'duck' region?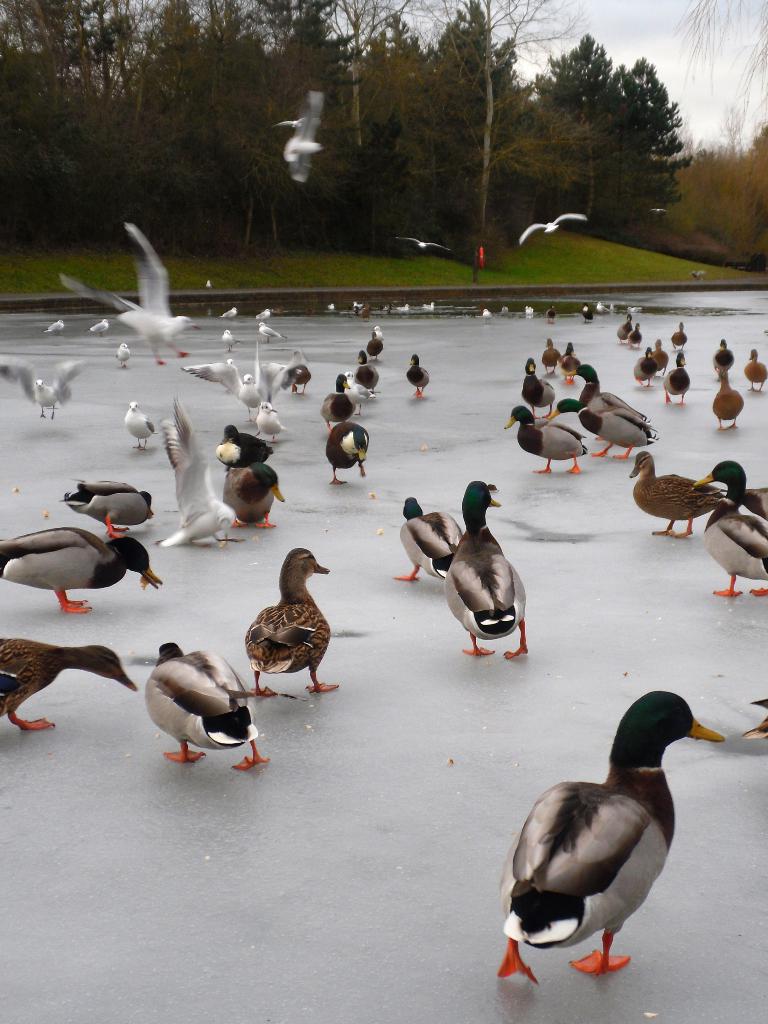
(x1=618, y1=443, x2=728, y2=547)
